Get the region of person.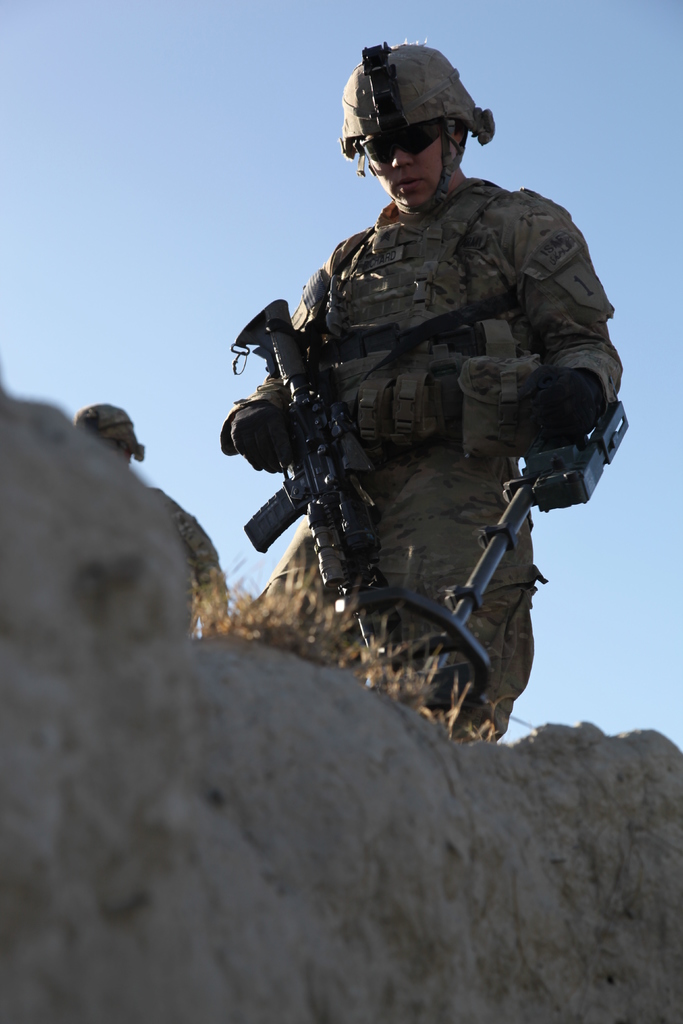
pyautogui.locateOnScreen(222, 128, 655, 666).
